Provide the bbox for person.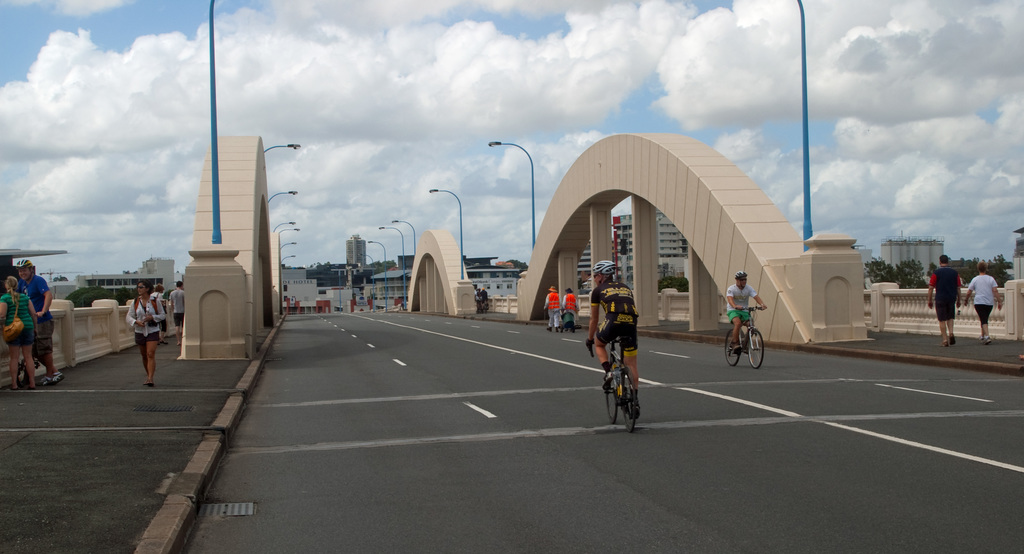
select_region(15, 256, 50, 384).
